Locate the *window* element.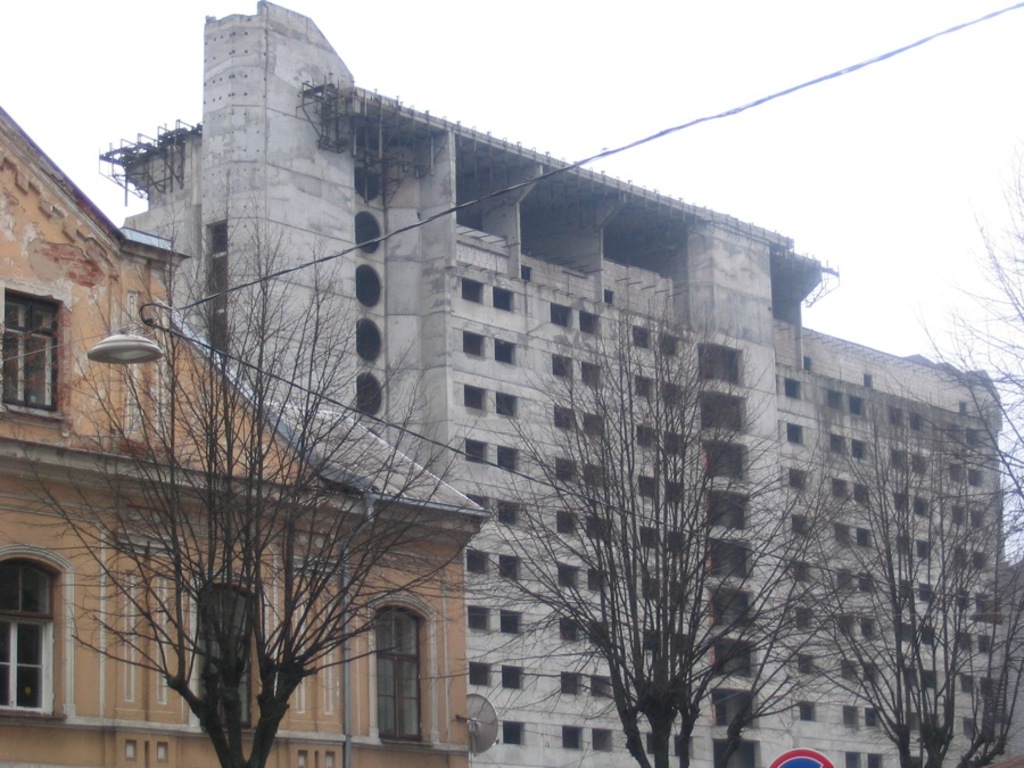
Element bbox: [853, 396, 864, 415].
